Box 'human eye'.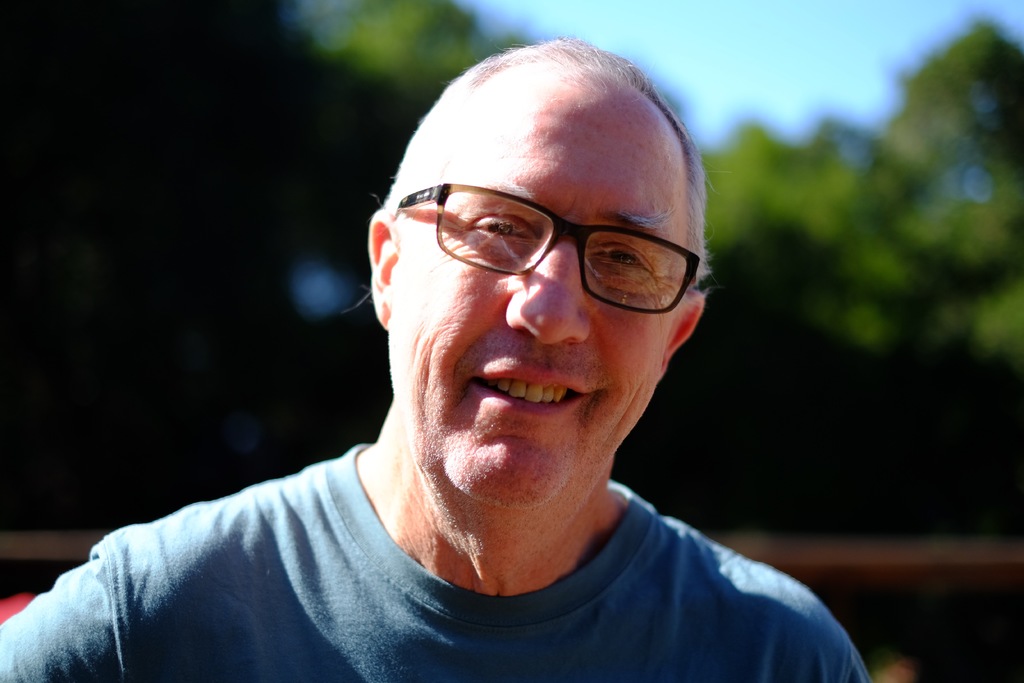
461/211/543/242.
